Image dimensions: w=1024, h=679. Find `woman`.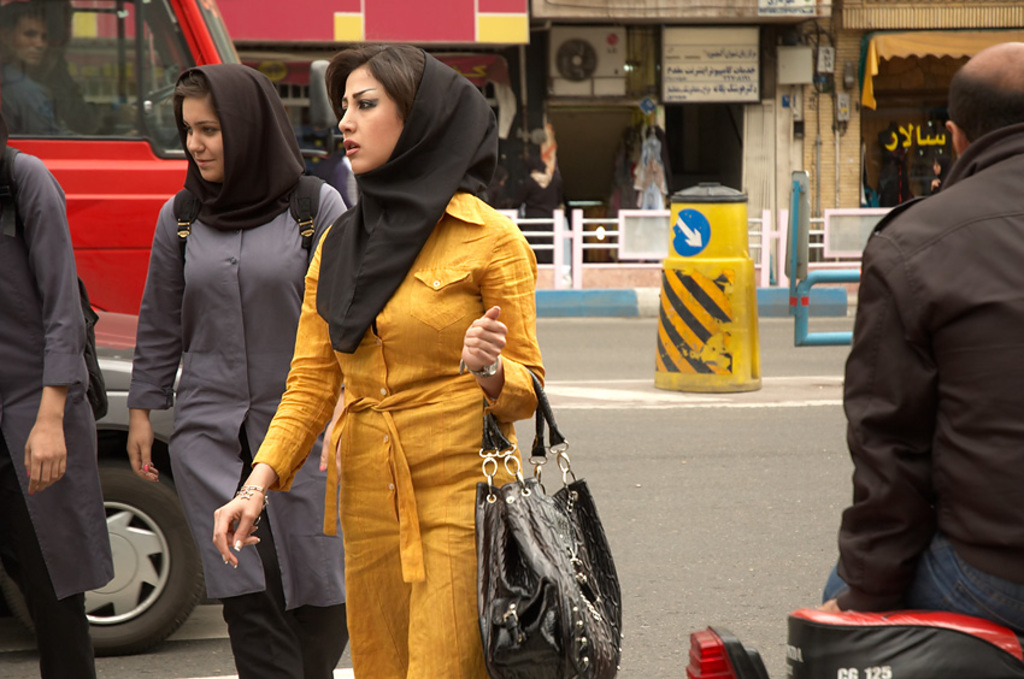
<box>0,7,78,138</box>.
